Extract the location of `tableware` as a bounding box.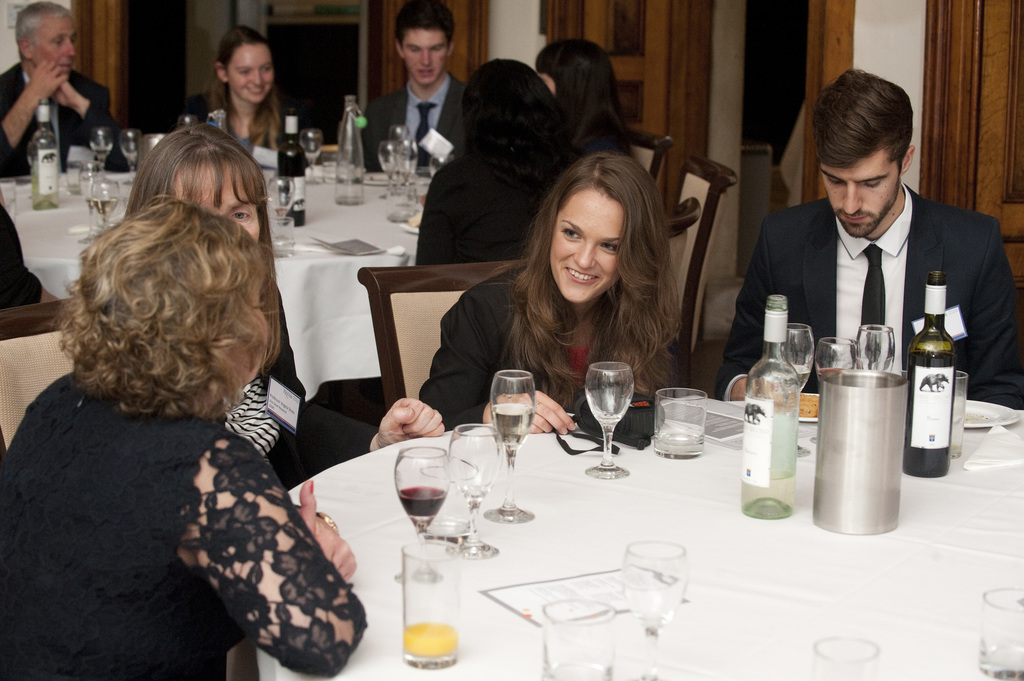
pyautogui.locateOnScreen(301, 131, 323, 184).
